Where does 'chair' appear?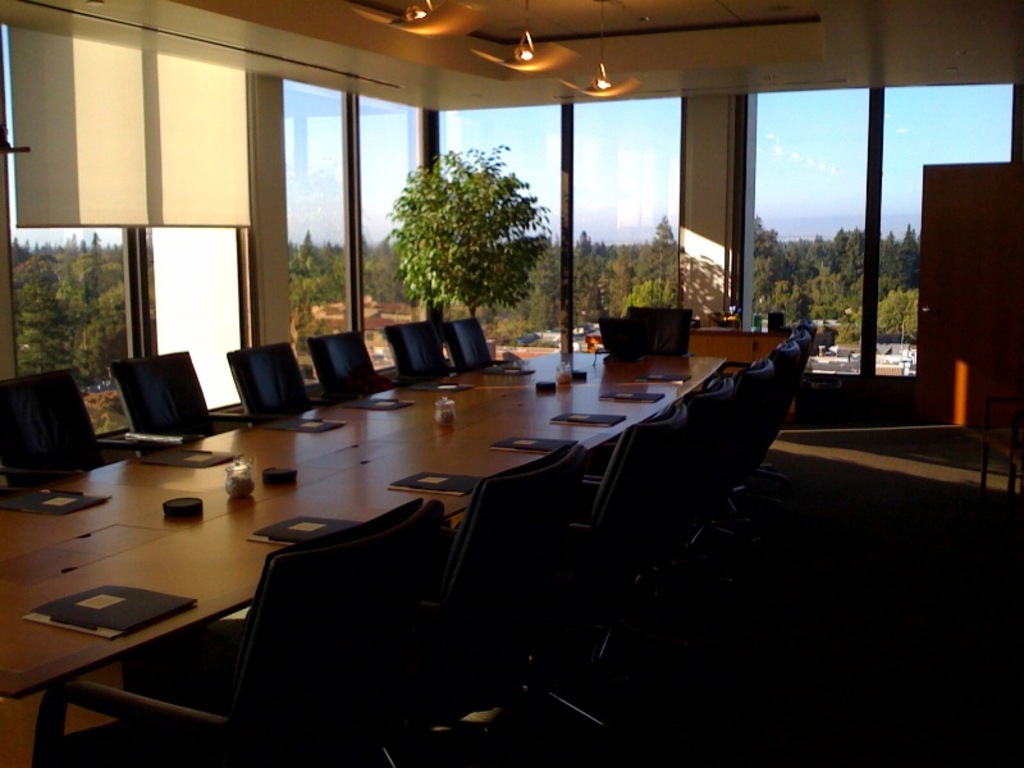
Appears at (x1=303, y1=328, x2=387, y2=415).
